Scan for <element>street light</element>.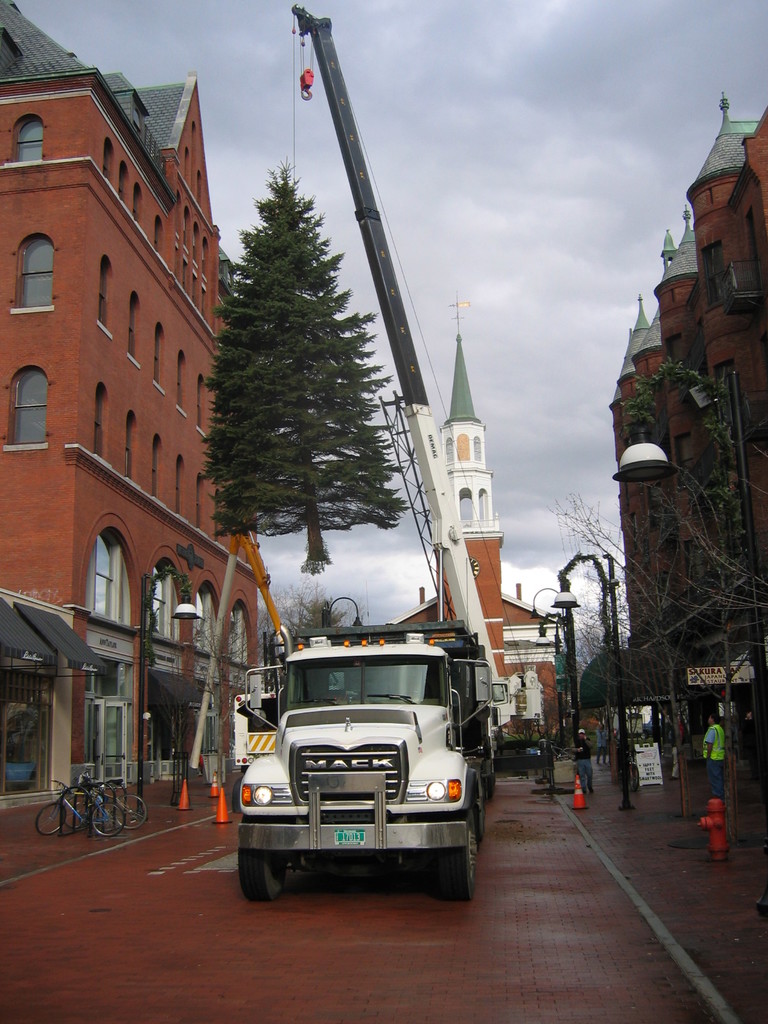
Scan result: (left=318, top=593, right=369, bottom=629).
